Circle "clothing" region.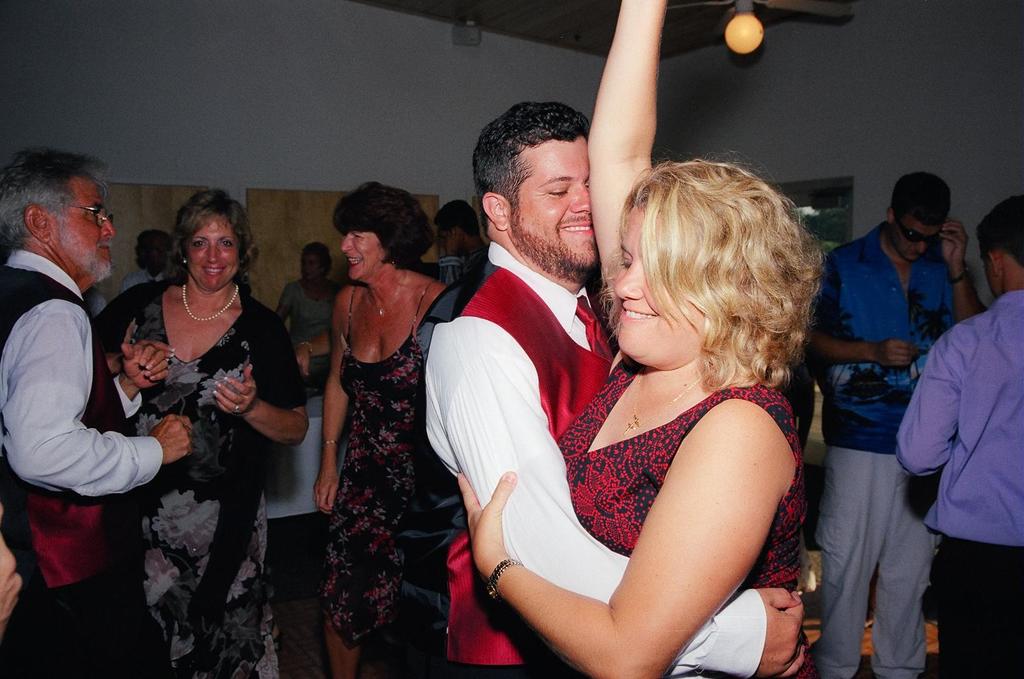
Region: (x1=96, y1=278, x2=301, y2=678).
